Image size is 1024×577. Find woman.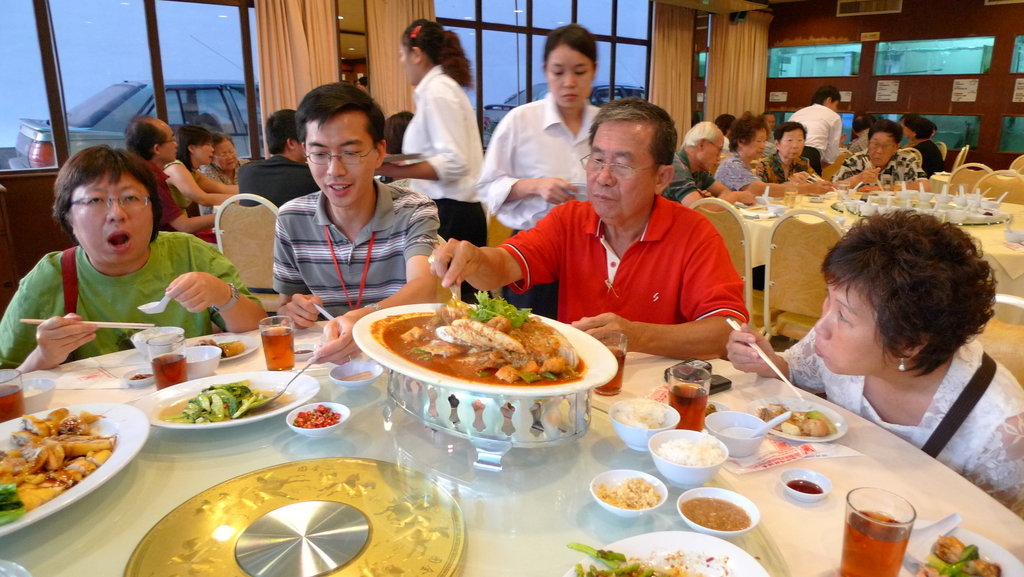
723/104/804/201.
